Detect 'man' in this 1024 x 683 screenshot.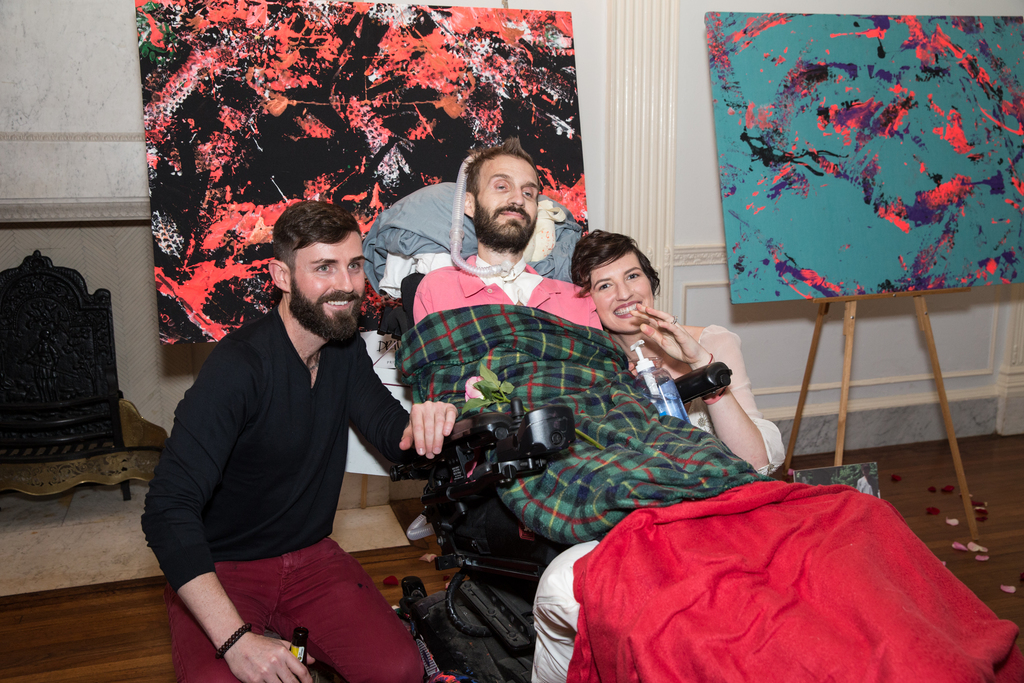
Detection: (x1=413, y1=136, x2=760, y2=538).
